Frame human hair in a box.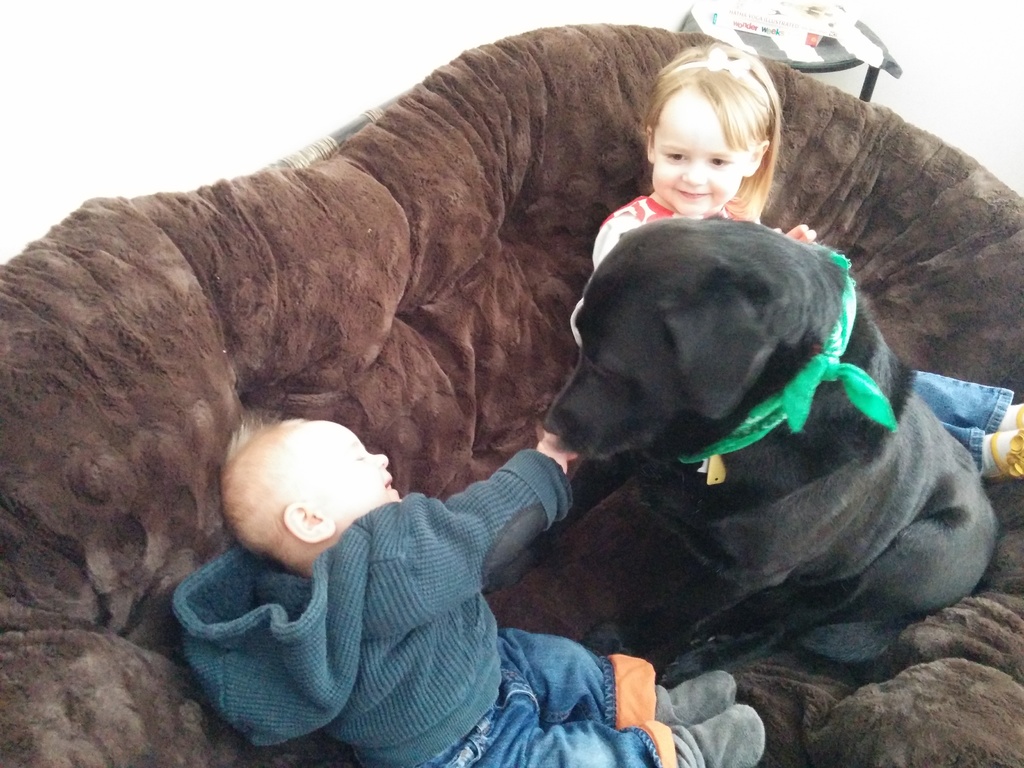
left=207, top=419, right=298, bottom=557.
